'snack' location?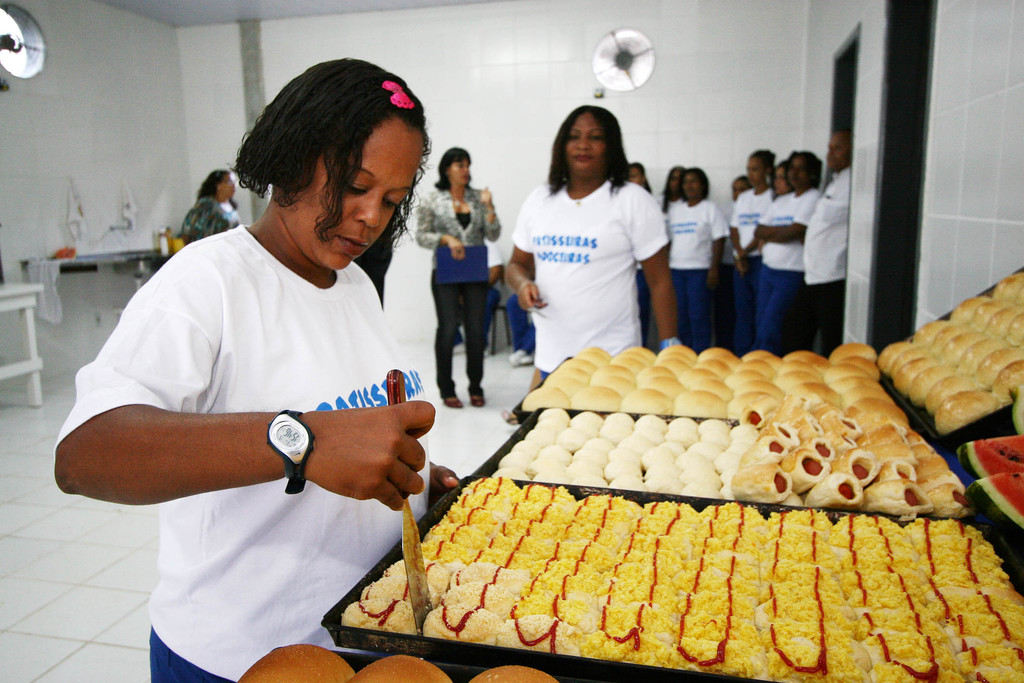
890:276:1018:443
